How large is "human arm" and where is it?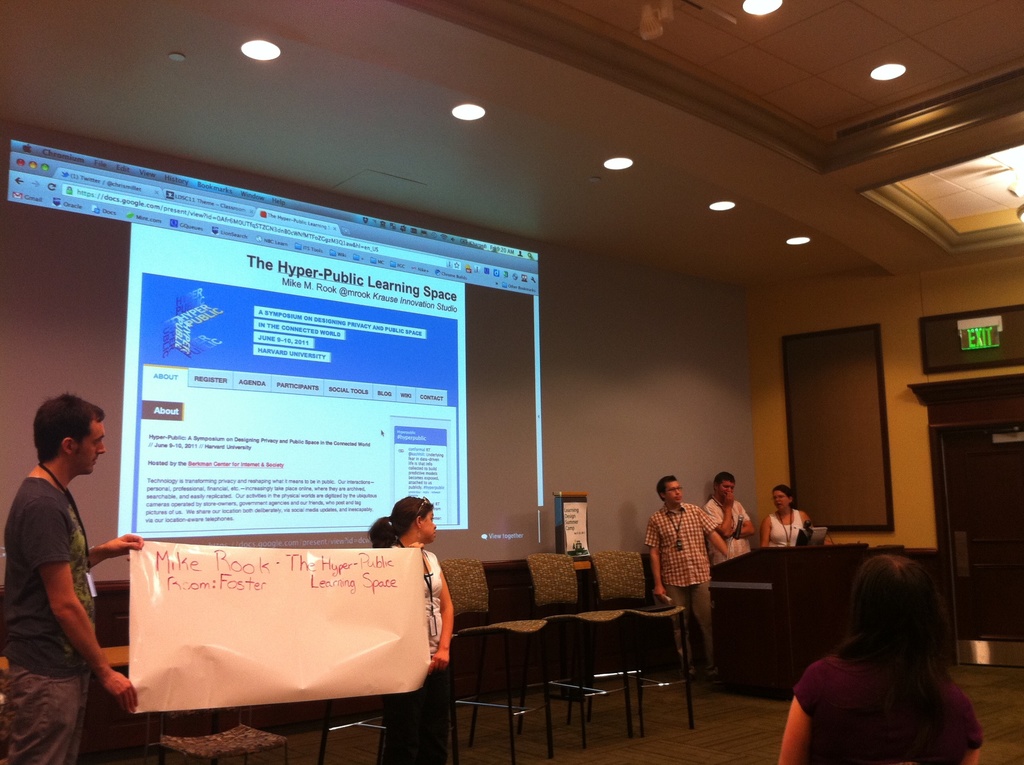
Bounding box: box=[952, 688, 983, 764].
